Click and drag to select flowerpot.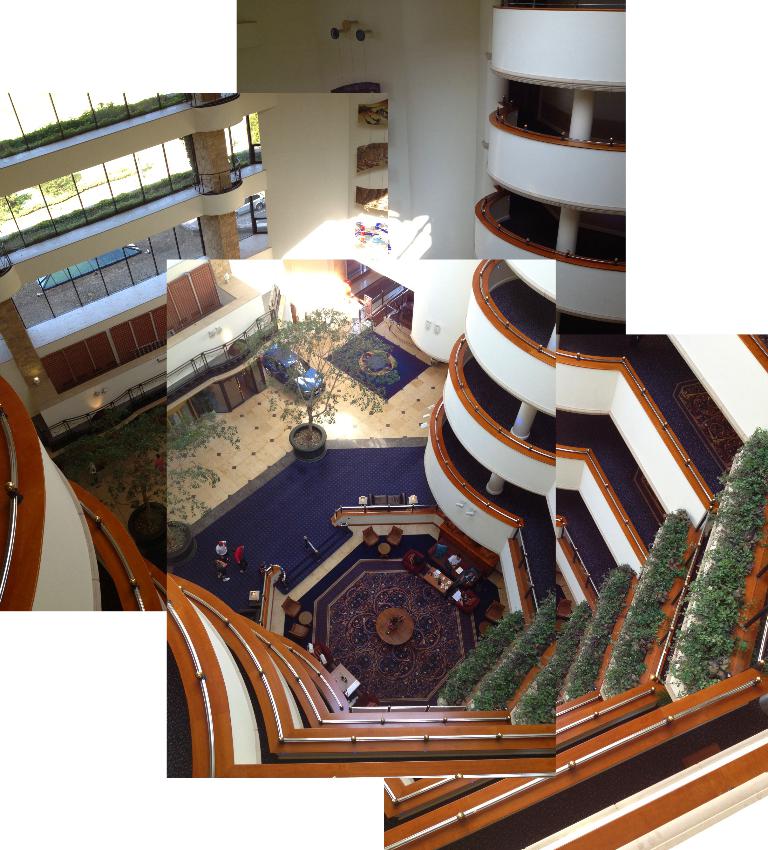
Selection: 291, 420, 325, 463.
